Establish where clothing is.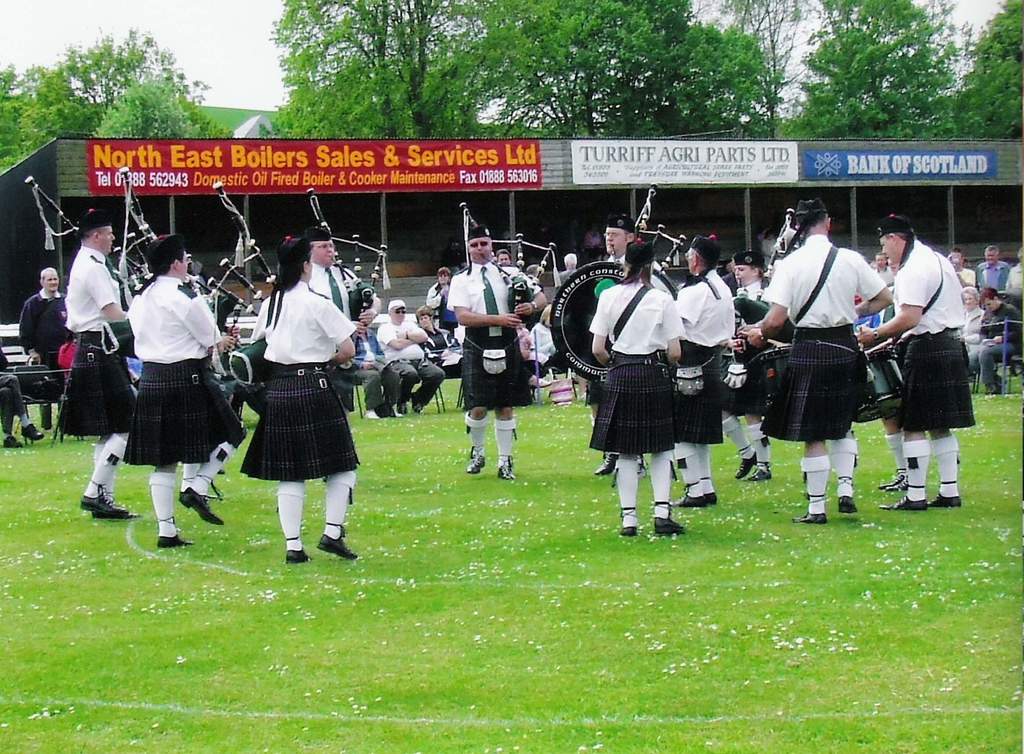
Established at 18/290/78/427.
